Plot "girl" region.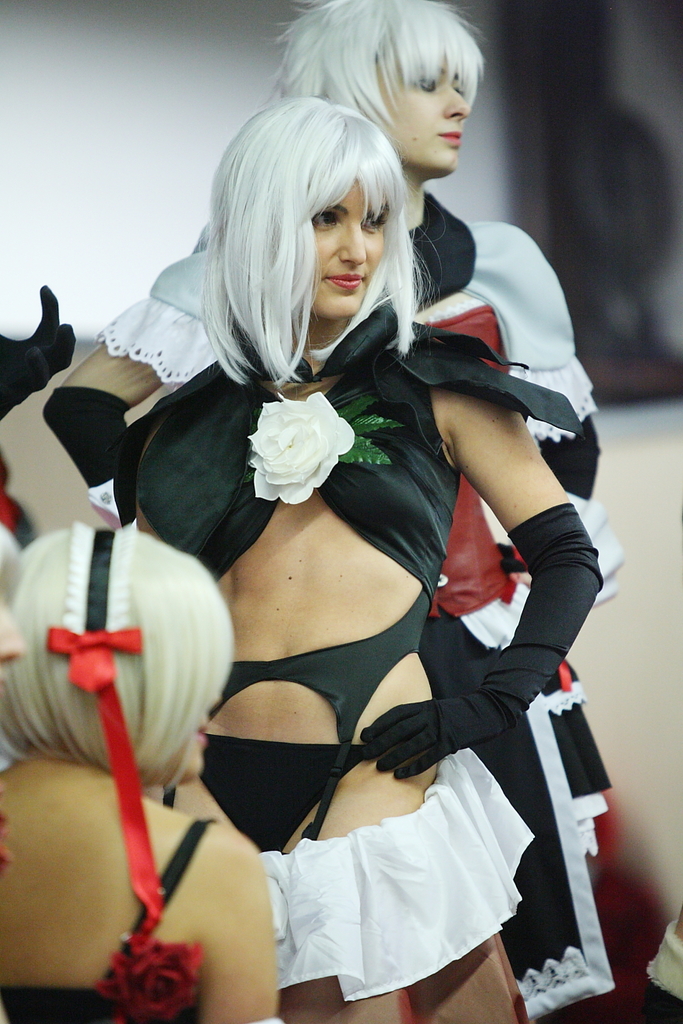
Plotted at (left=50, top=0, right=682, bottom=1023).
